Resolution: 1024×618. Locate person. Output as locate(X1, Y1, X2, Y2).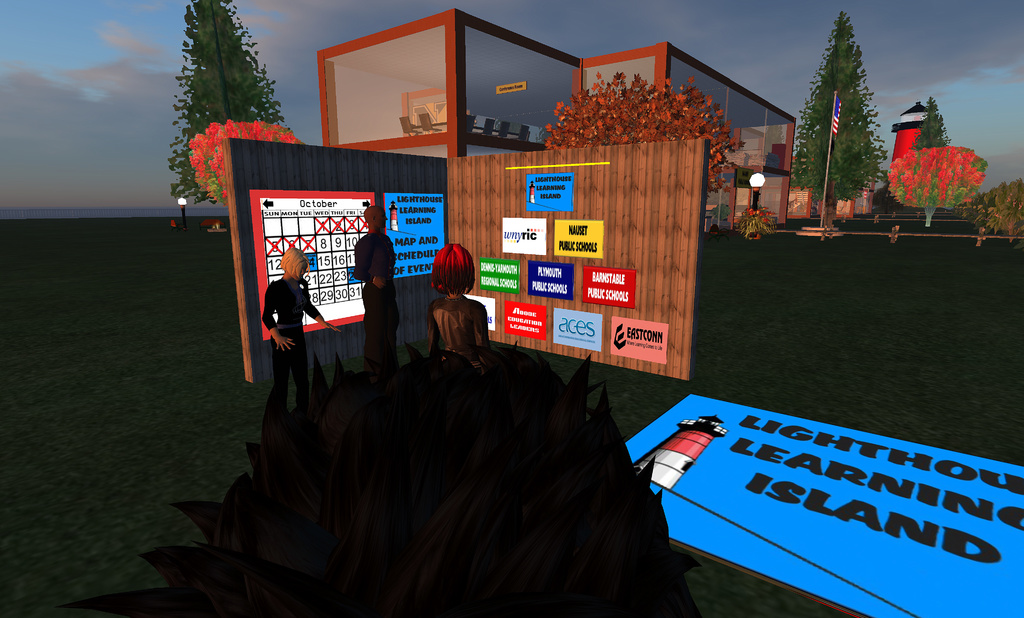
locate(252, 241, 340, 428).
